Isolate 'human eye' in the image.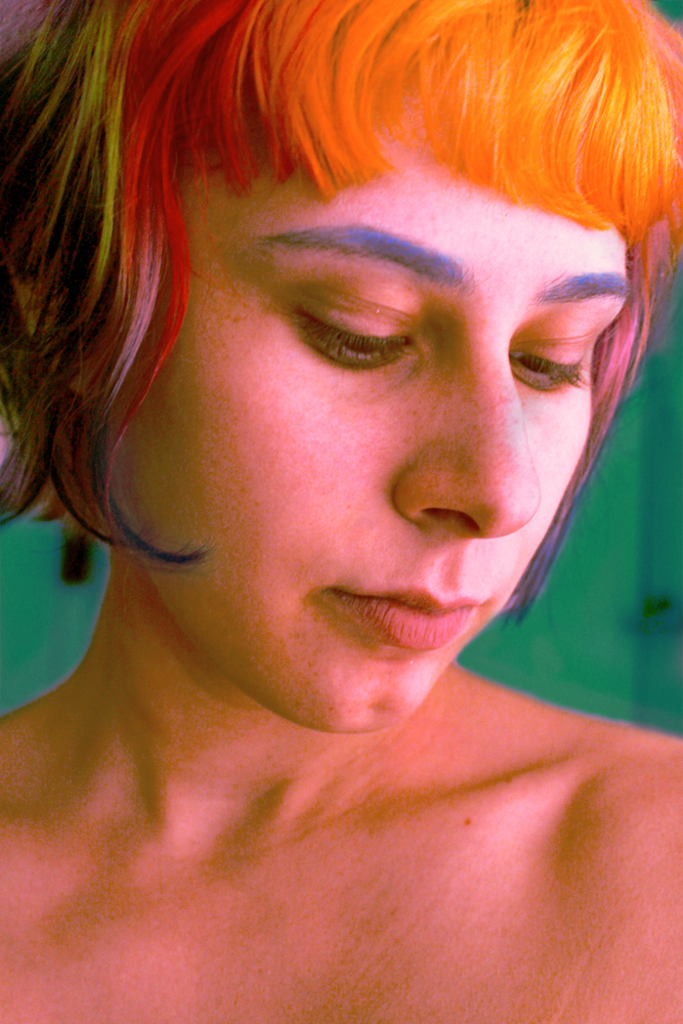
Isolated region: bbox(514, 328, 593, 382).
